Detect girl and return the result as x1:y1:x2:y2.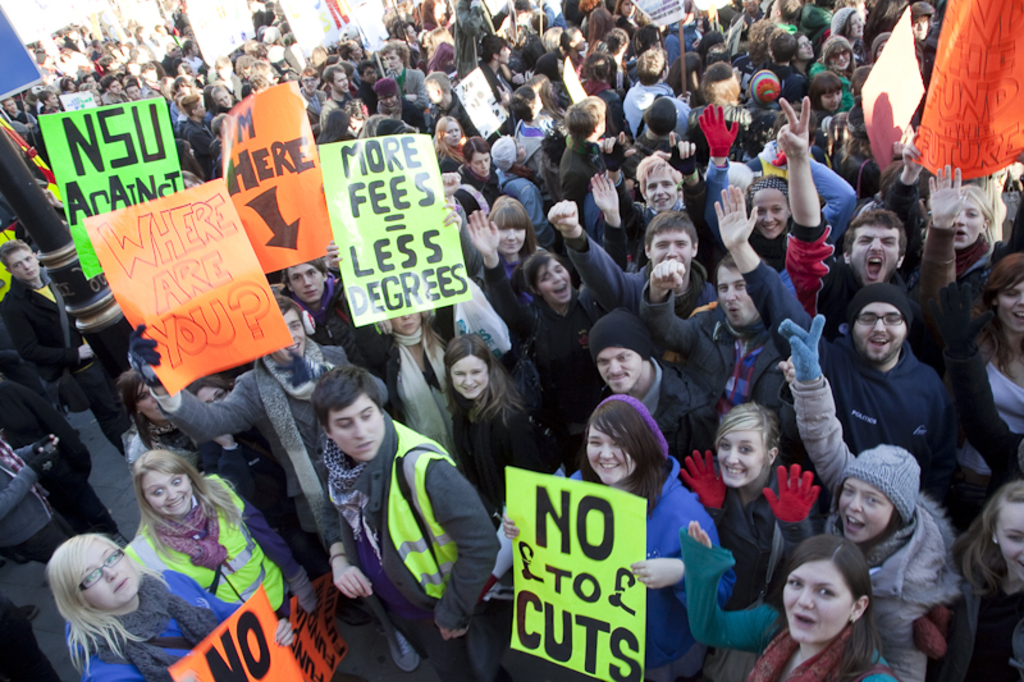
448:335:550:601.
